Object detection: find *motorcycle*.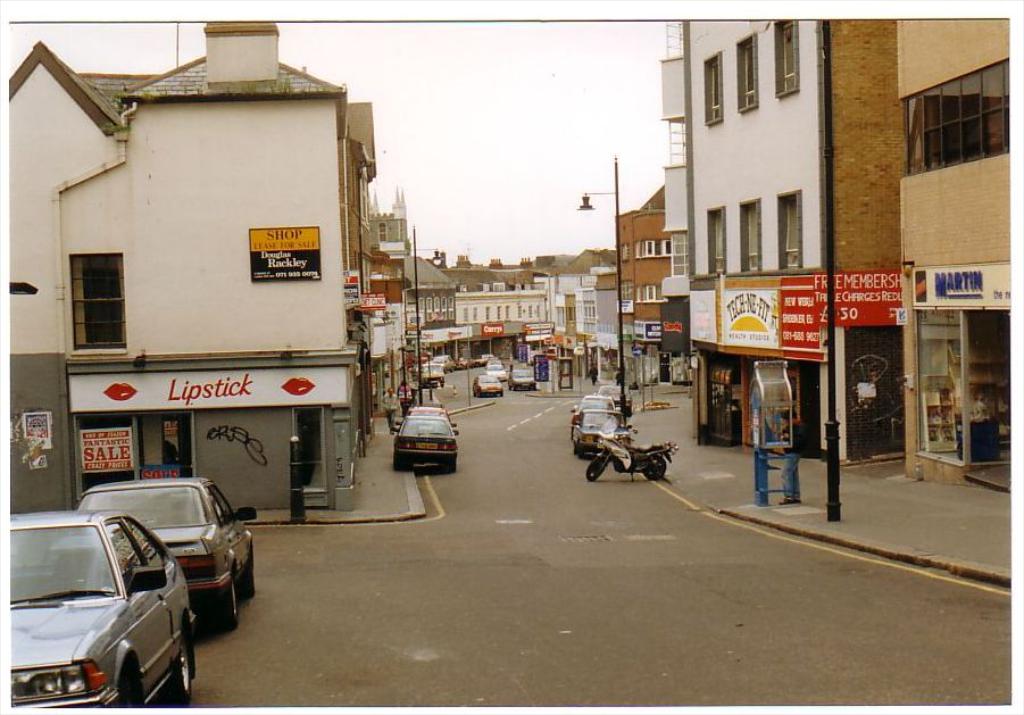
x1=567, y1=418, x2=672, y2=494.
